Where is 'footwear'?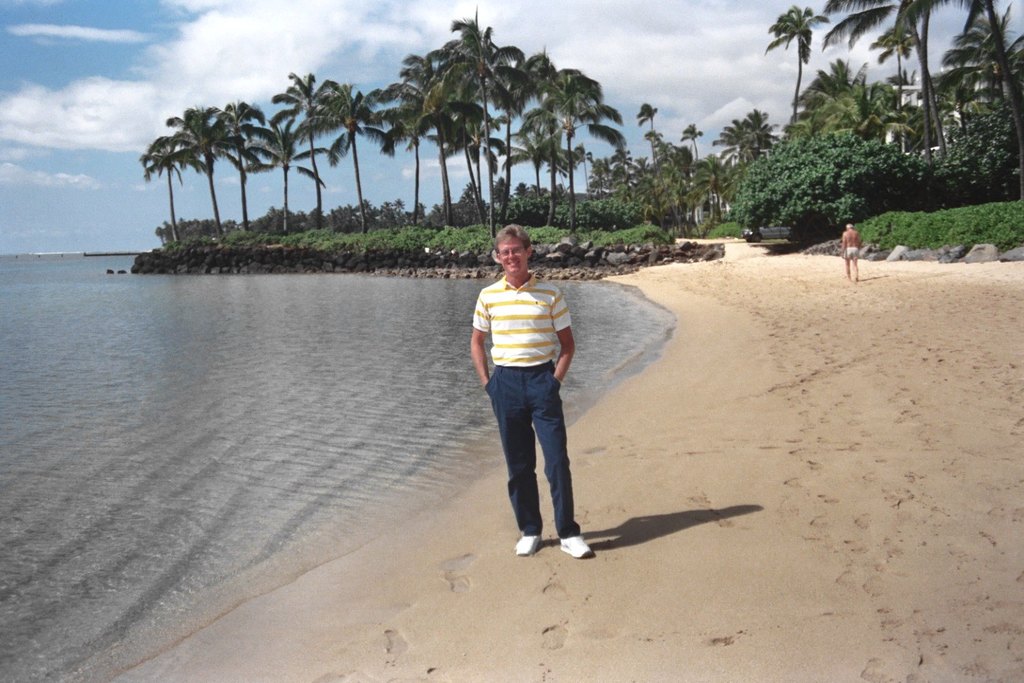
<bbox>558, 533, 594, 559</bbox>.
